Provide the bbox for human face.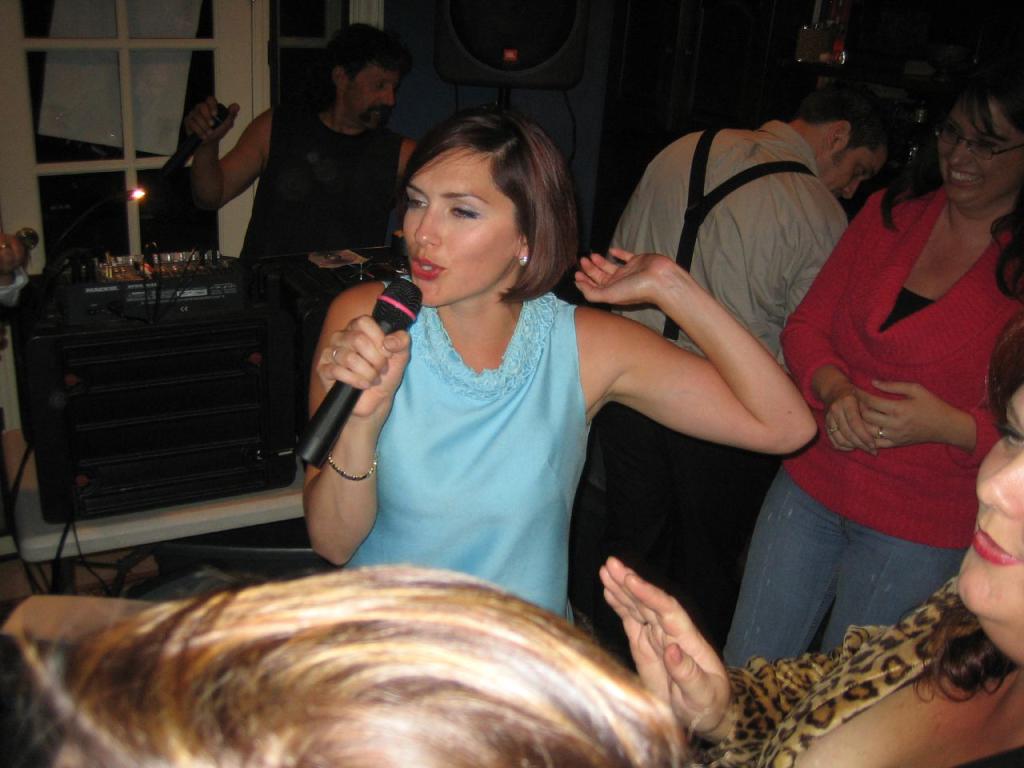
<region>818, 146, 882, 203</region>.
